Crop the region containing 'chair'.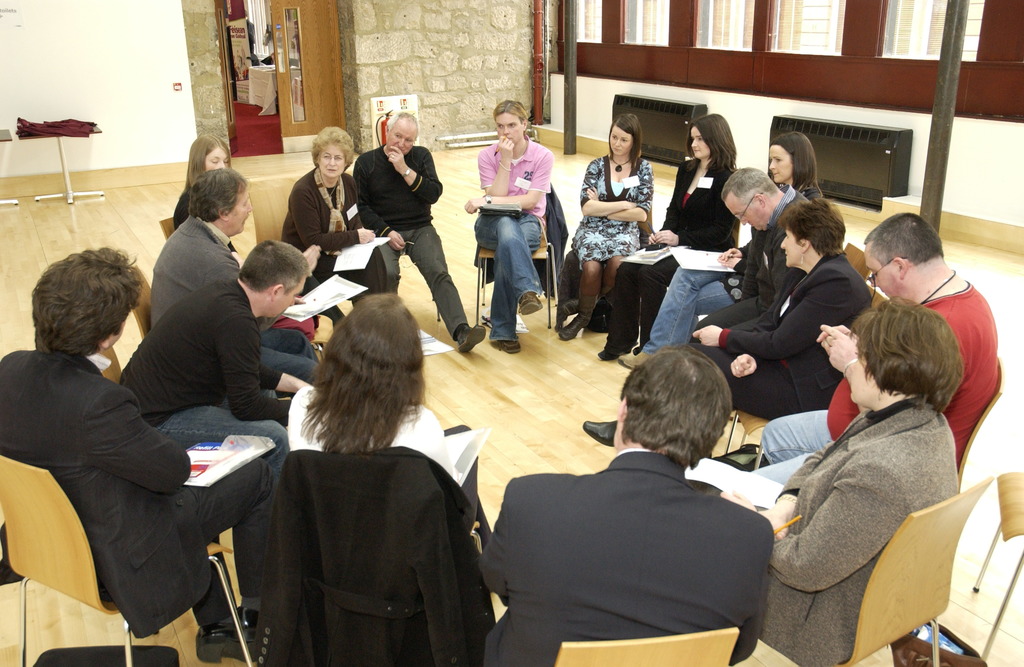
Crop region: x1=319 y1=312 x2=330 y2=364.
